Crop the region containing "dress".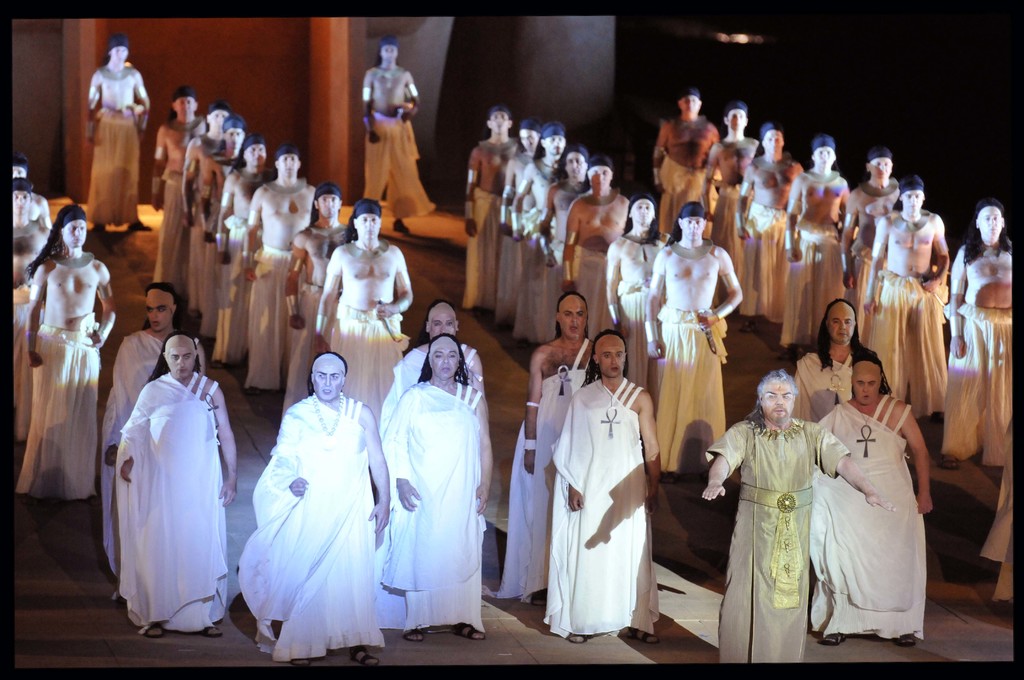
Crop region: <bbox>373, 378, 492, 636</bbox>.
